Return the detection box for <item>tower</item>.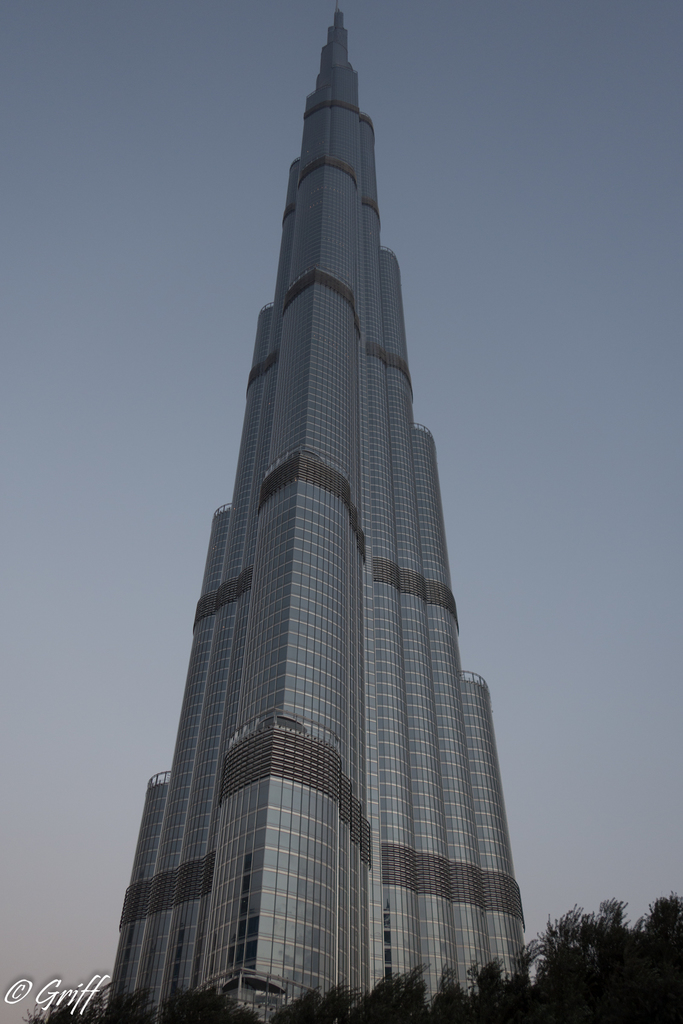
bbox=(120, 27, 532, 940).
